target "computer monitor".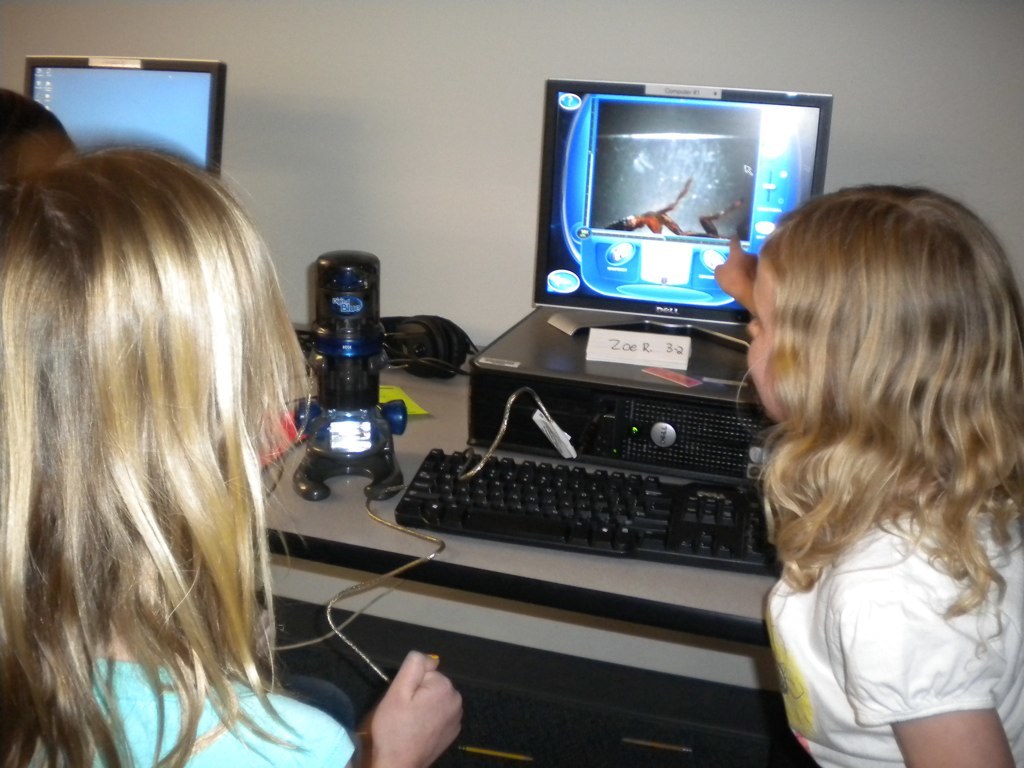
Target region: {"x1": 505, "y1": 82, "x2": 831, "y2": 328}.
